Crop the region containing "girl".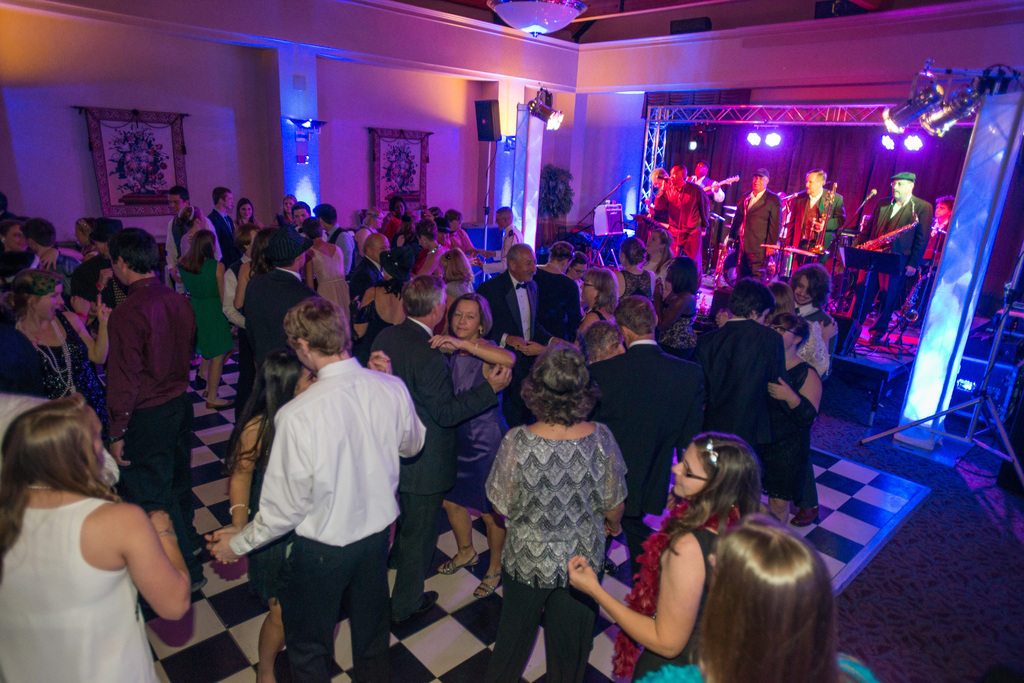
Crop region: BBox(177, 231, 233, 406).
